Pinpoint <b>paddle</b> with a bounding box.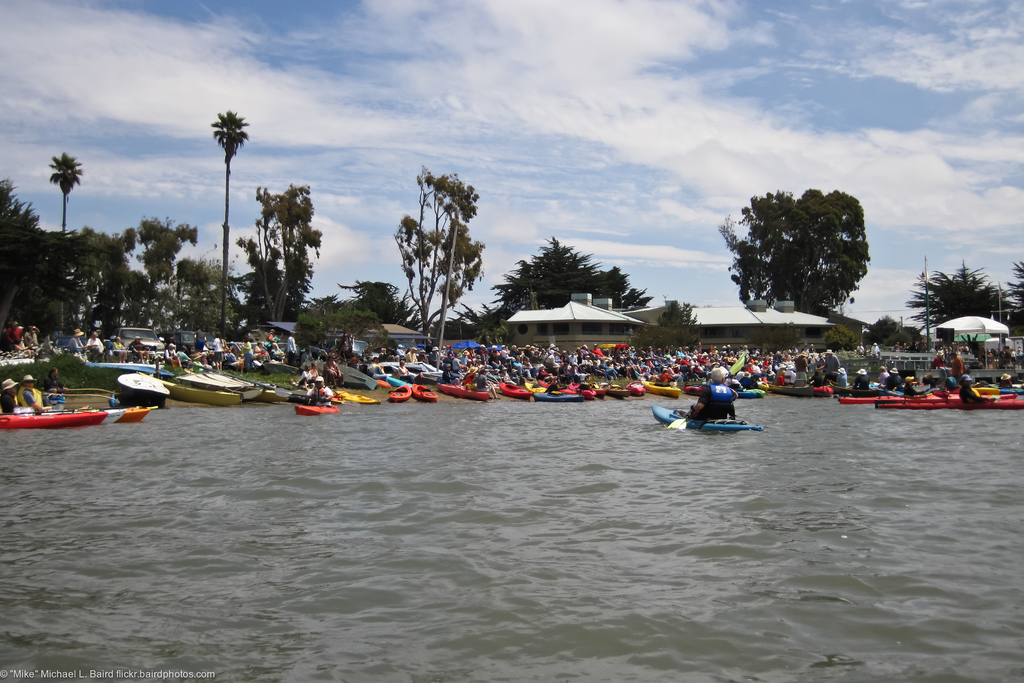
276 386 339 404.
